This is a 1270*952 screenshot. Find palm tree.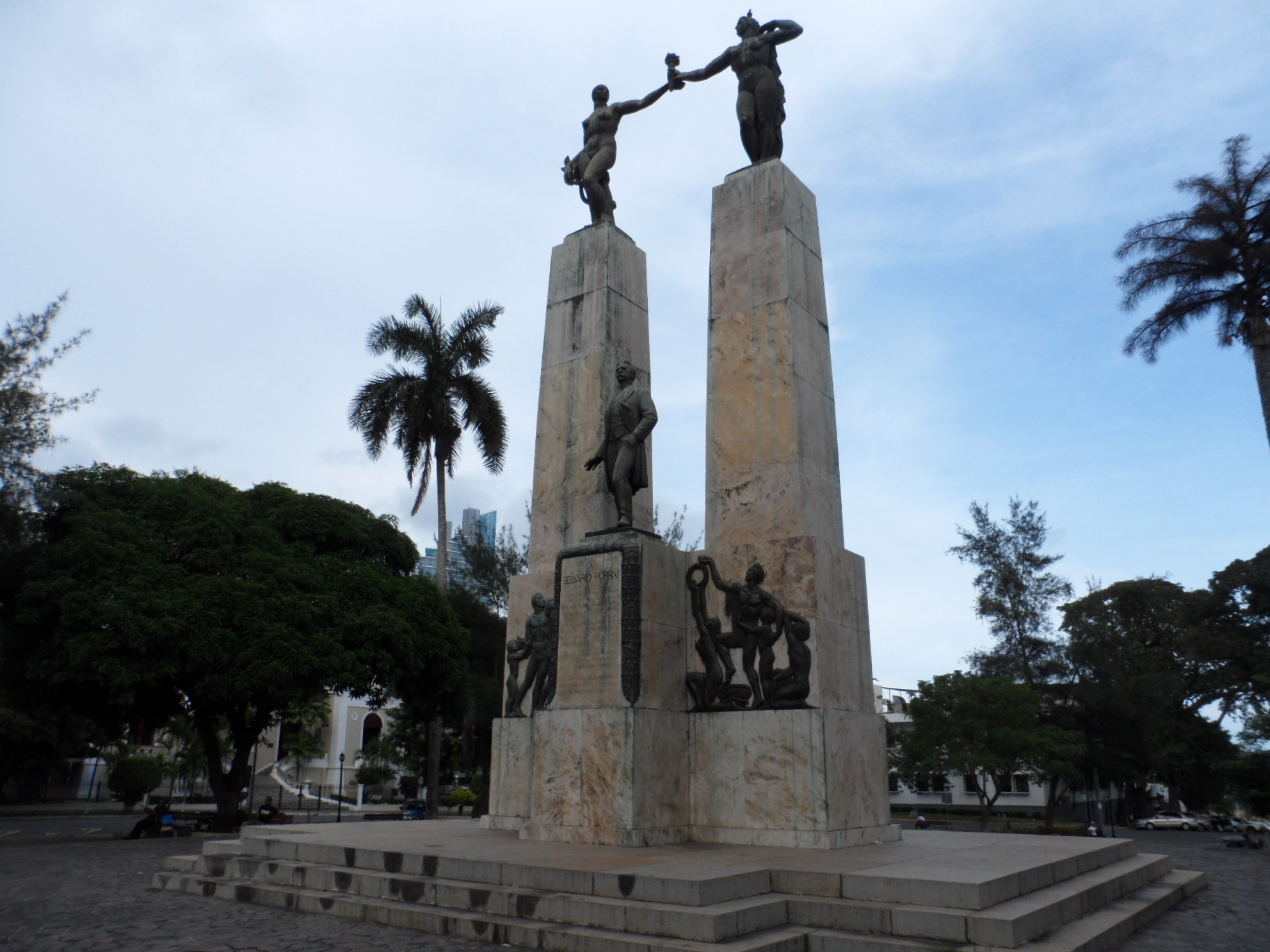
Bounding box: box(227, 186, 309, 416).
